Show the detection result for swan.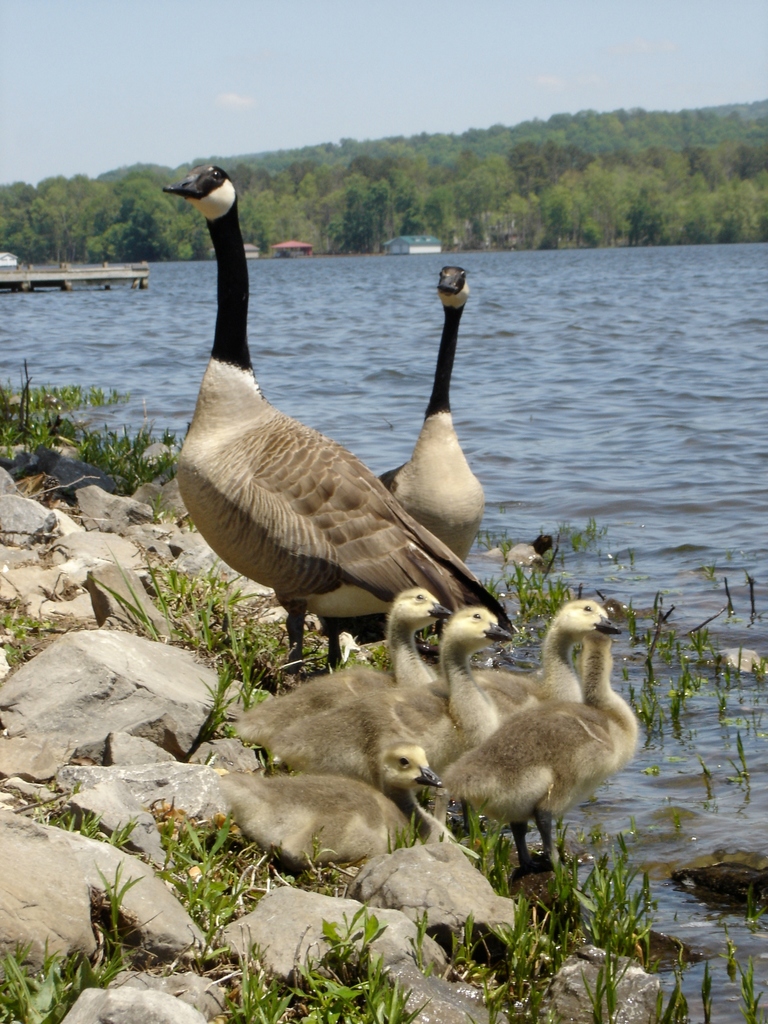
bbox=[468, 591, 632, 725].
